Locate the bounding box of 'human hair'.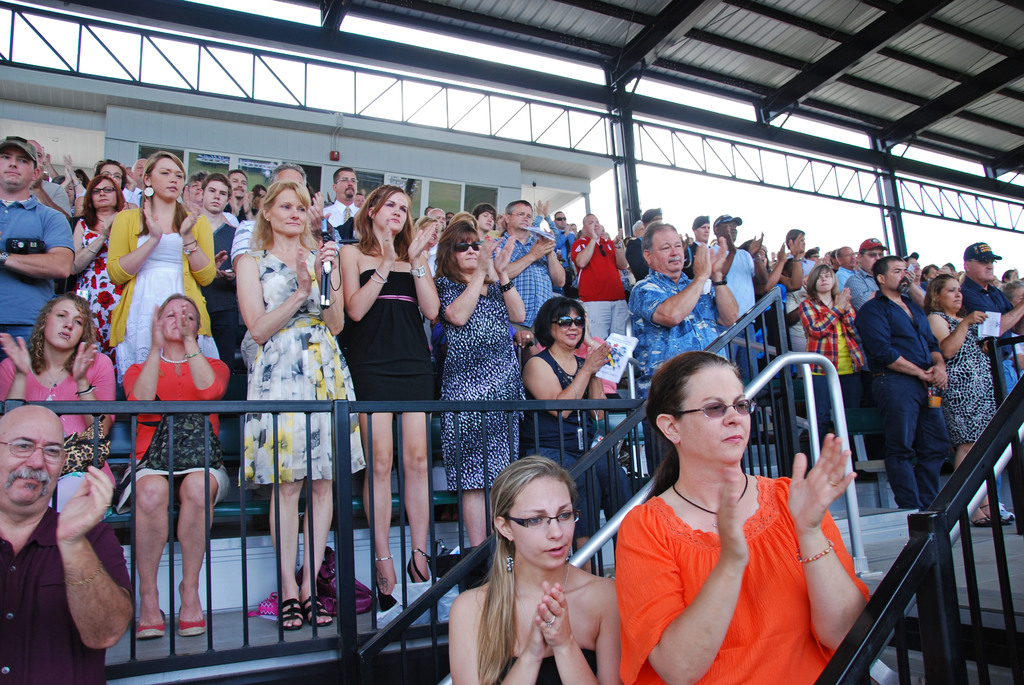
Bounding box: l=241, t=180, r=308, b=268.
